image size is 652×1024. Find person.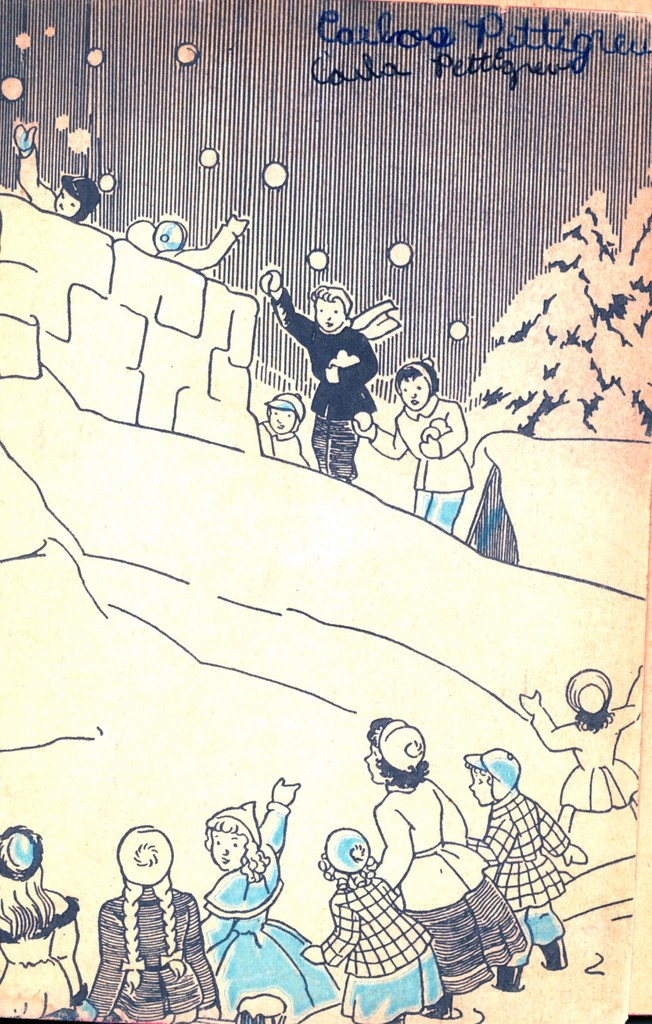
locate(518, 660, 642, 833).
